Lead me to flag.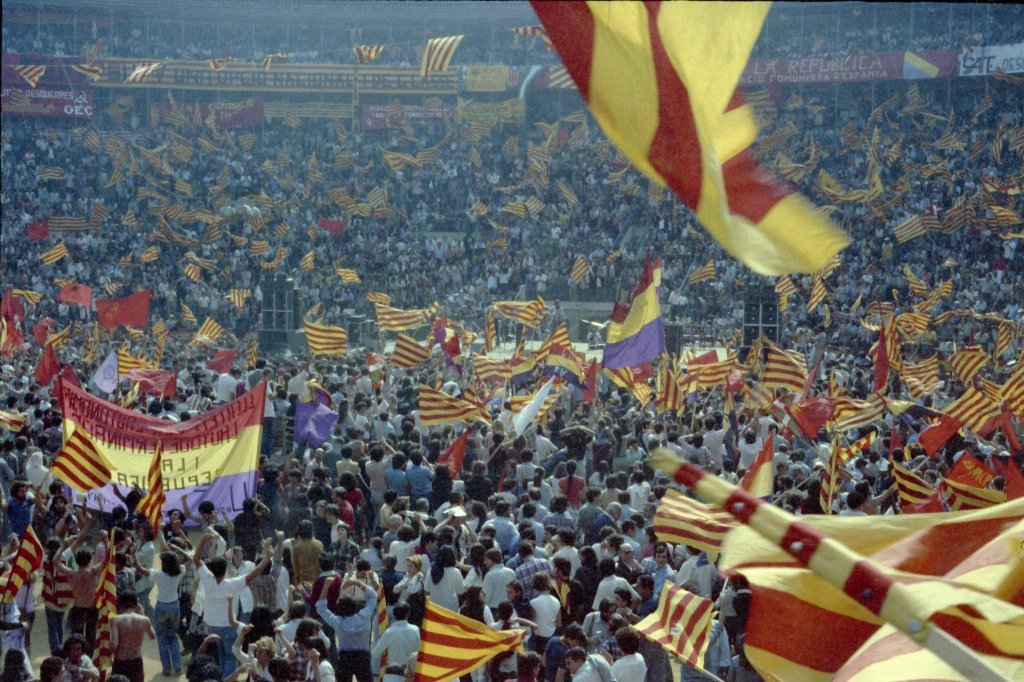
Lead to bbox=[23, 219, 60, 243].
